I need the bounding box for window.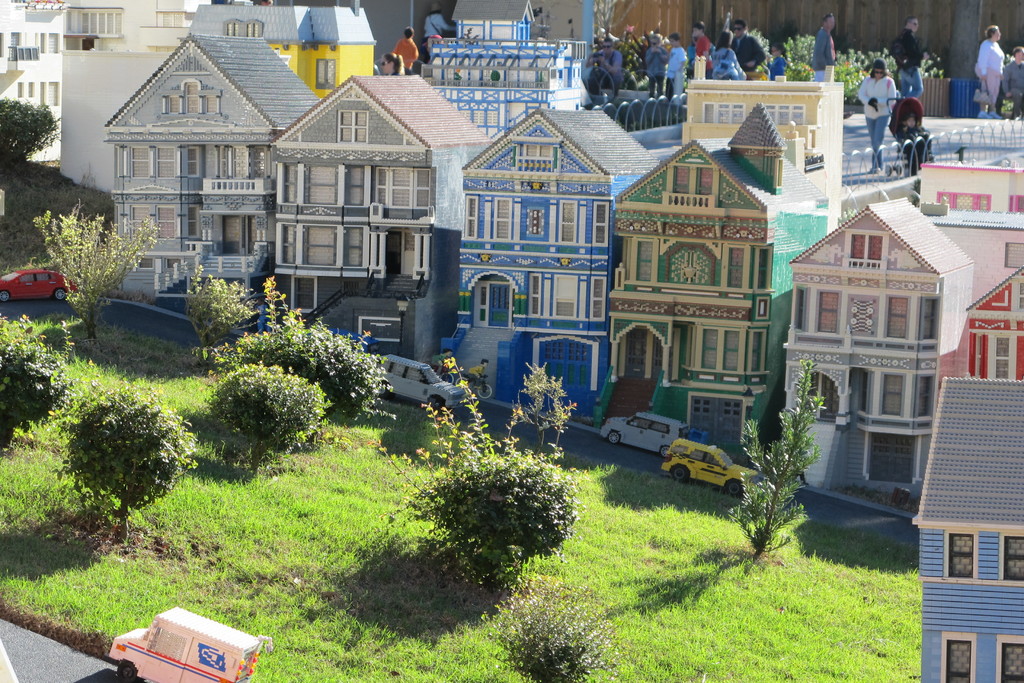
Here it is: 719 243 754 295.
